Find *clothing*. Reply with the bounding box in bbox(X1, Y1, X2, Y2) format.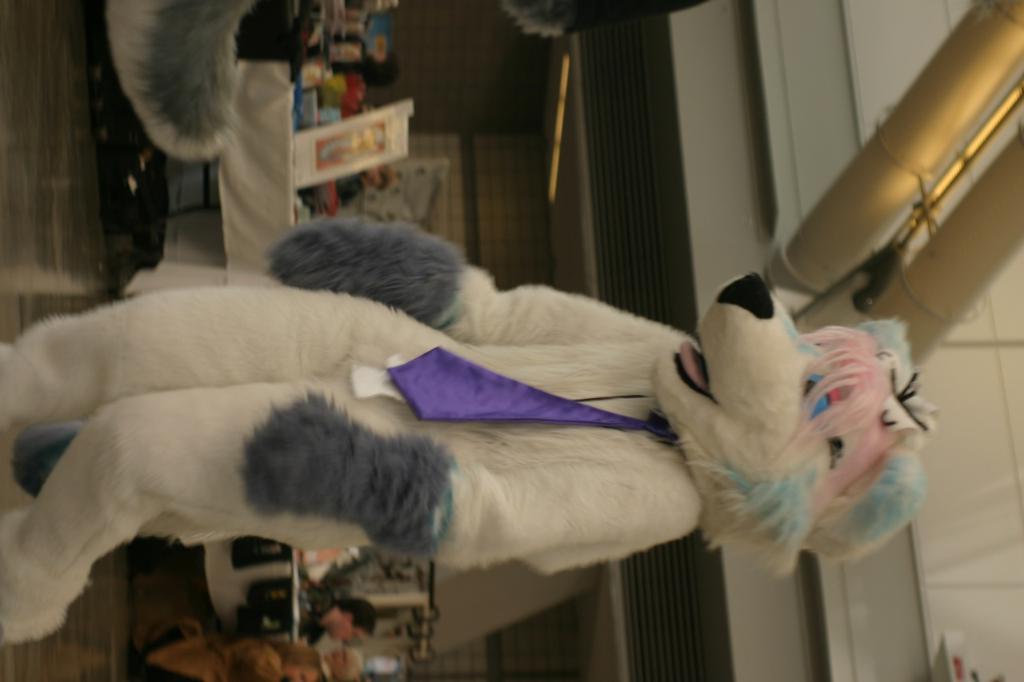
bbox(0, 213, 698, 641).
